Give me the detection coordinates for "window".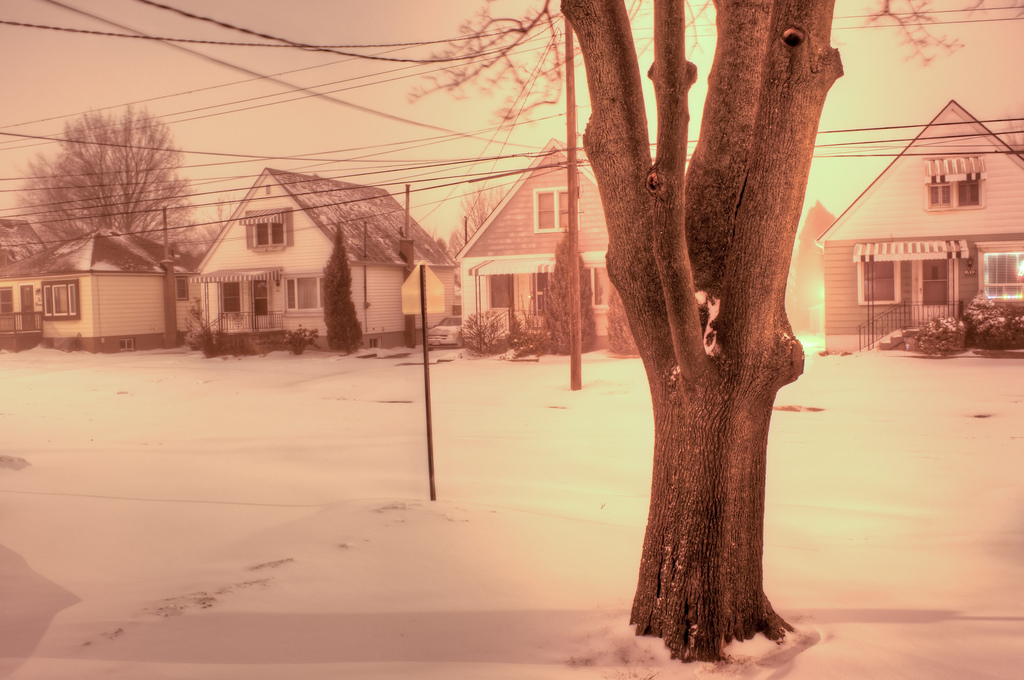
(279, 274, 324, 312).
